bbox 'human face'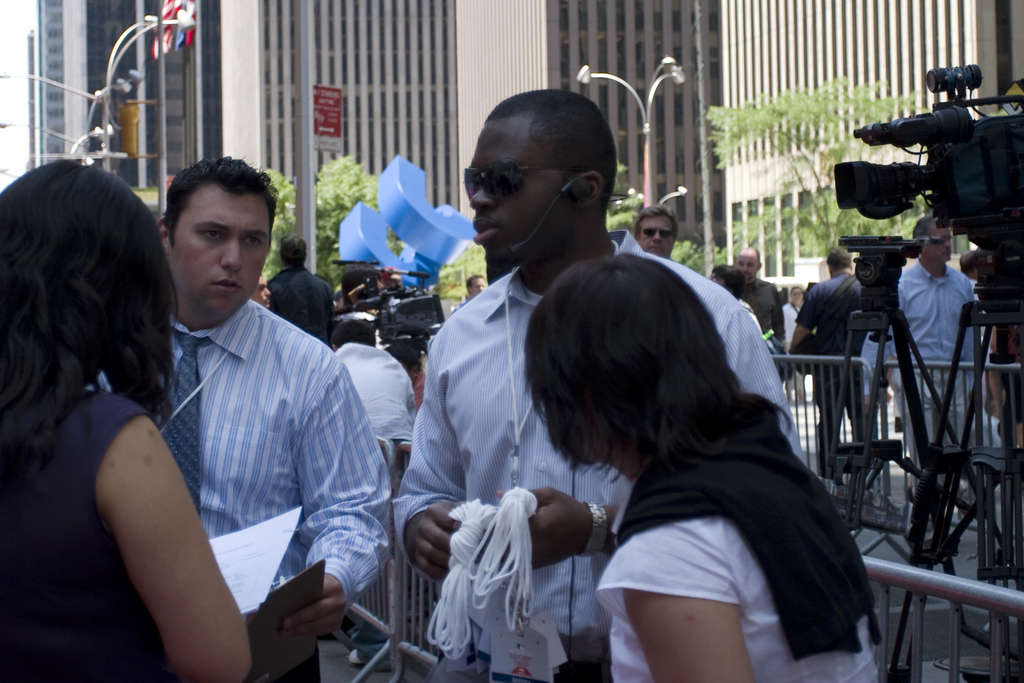
923:218:950:270
